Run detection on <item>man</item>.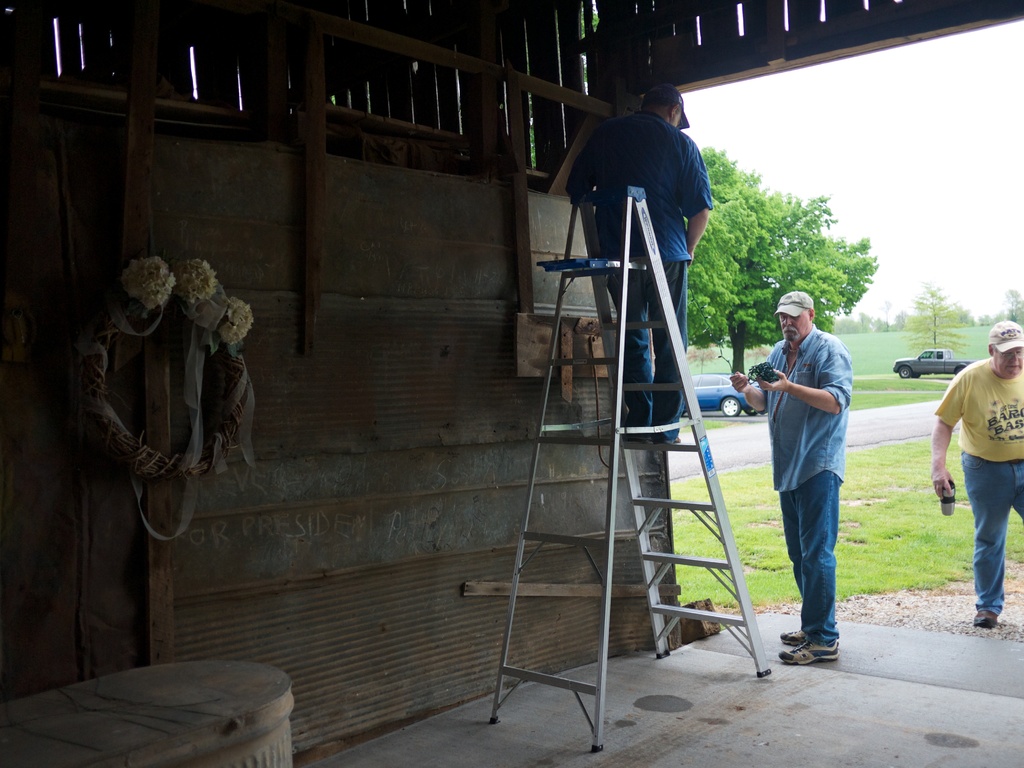
Result: (722,262,862,664).
